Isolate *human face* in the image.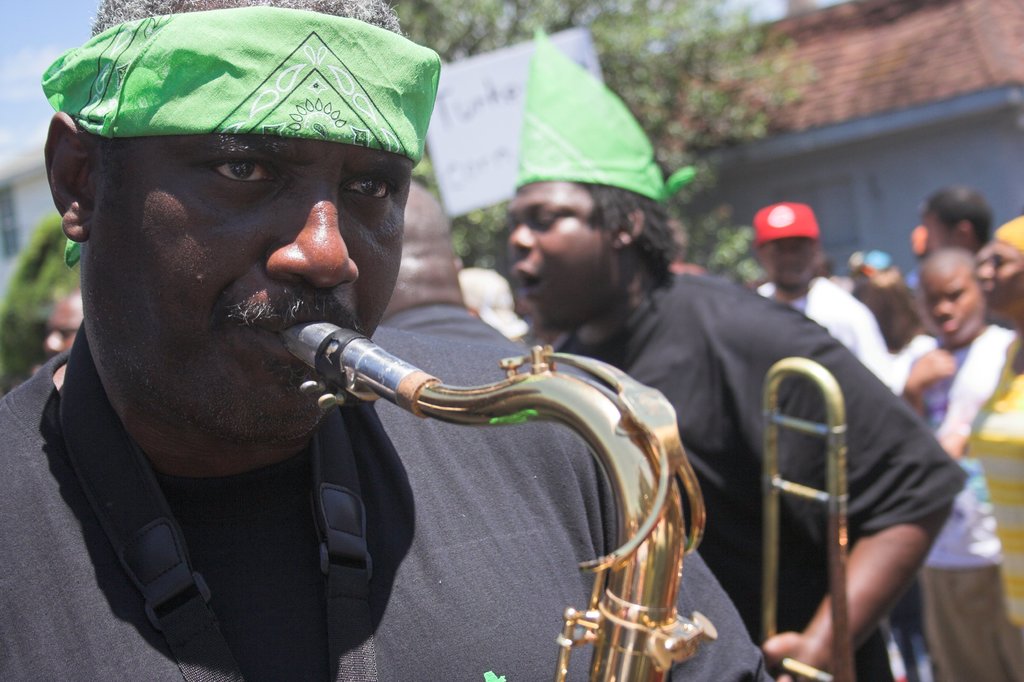
Isolated region: detection(496, 168, 623, 329).
